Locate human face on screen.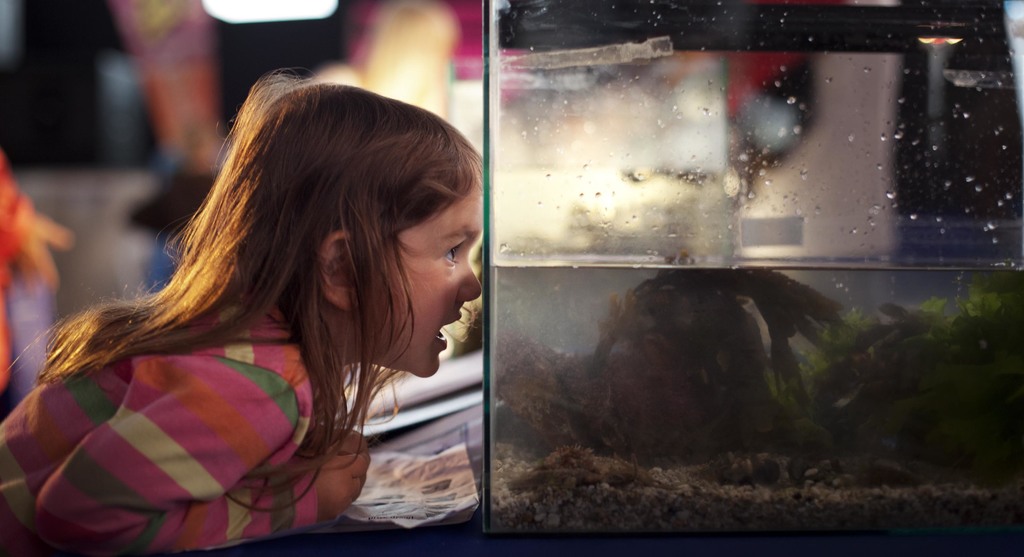
On screen at box=[374, 178, 481, 379].
